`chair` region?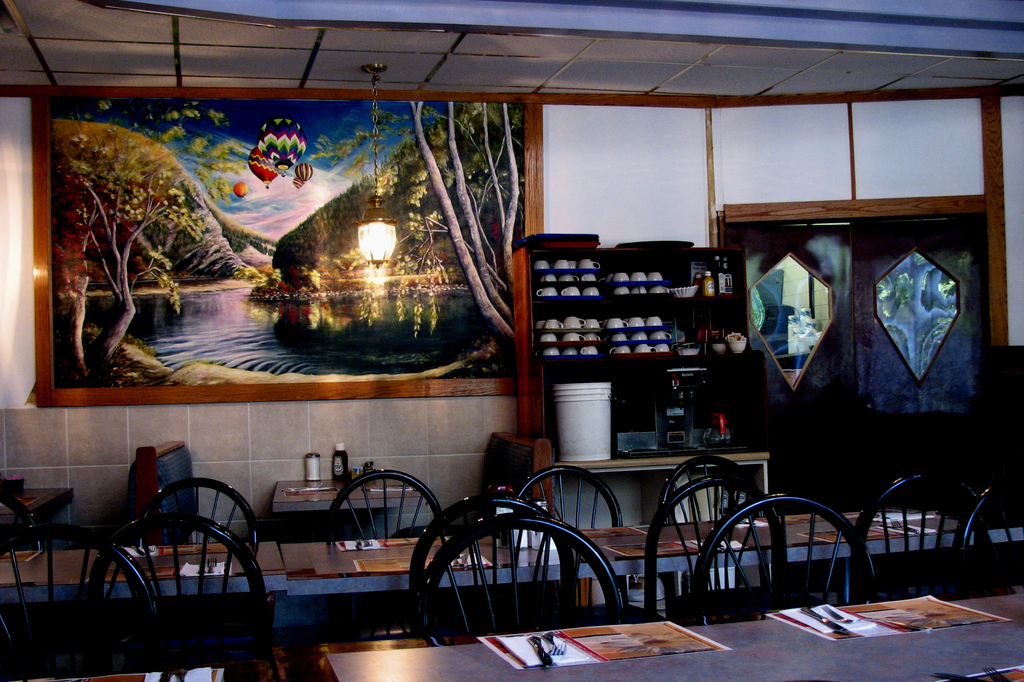
[90, 513, 272, 681]
